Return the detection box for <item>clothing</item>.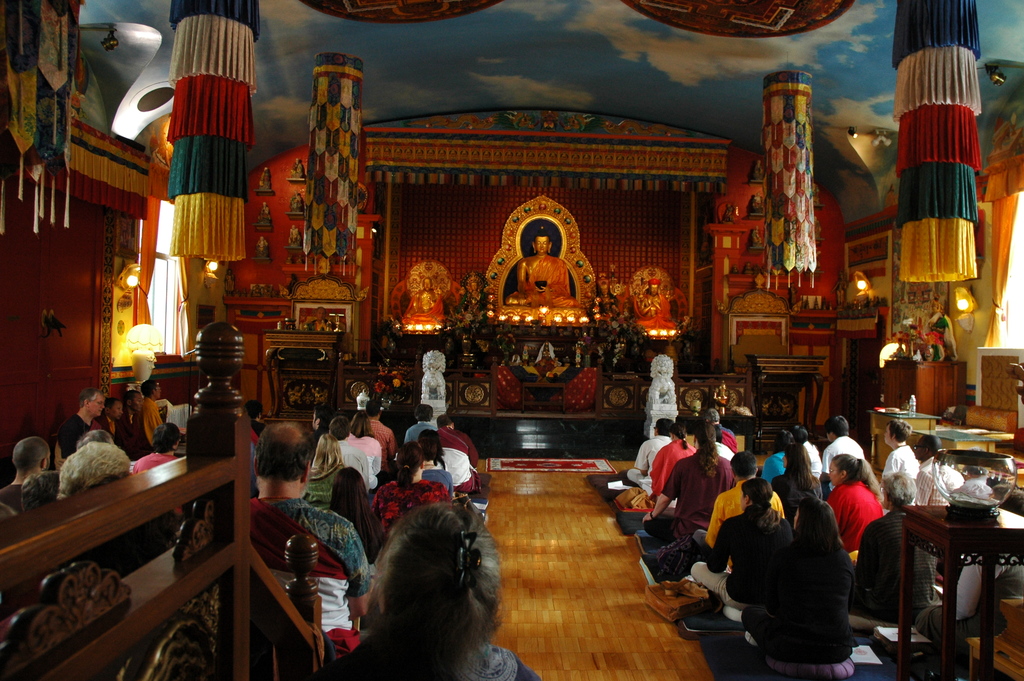
762 454 786 485.
